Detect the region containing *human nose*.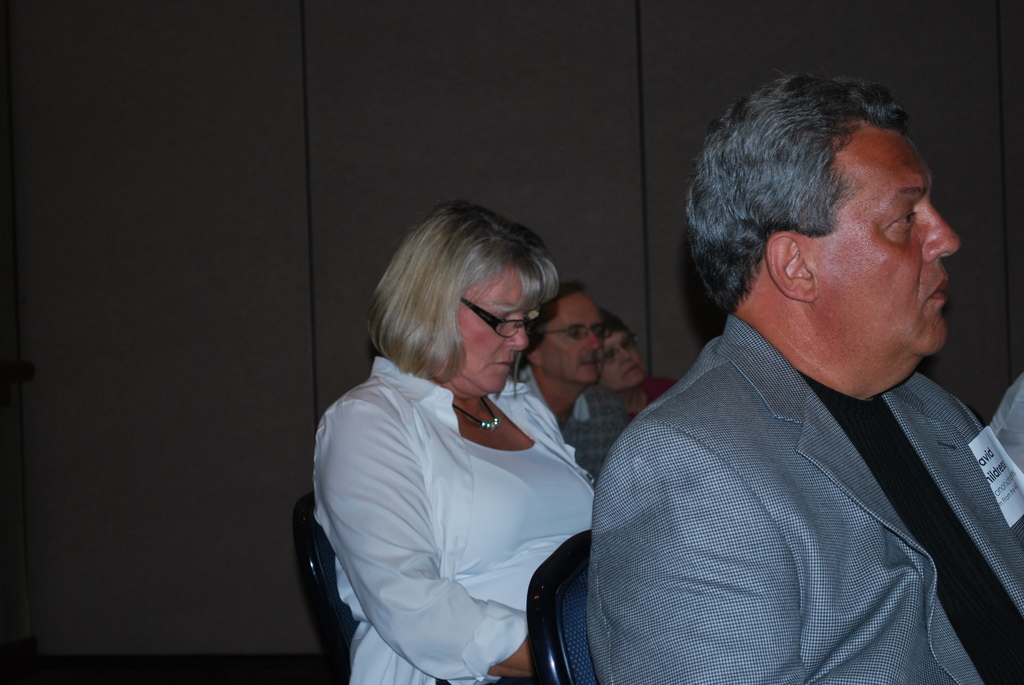
x1=508 y1=312 x2=529 y2=350.
